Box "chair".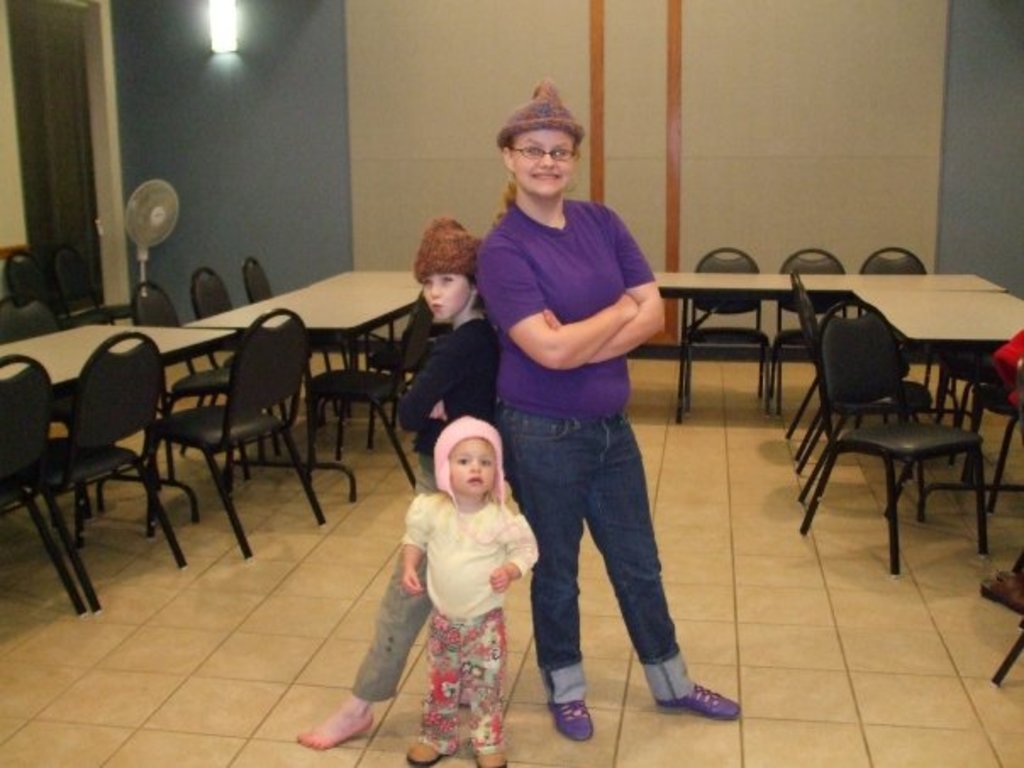
675/242/778/426.
